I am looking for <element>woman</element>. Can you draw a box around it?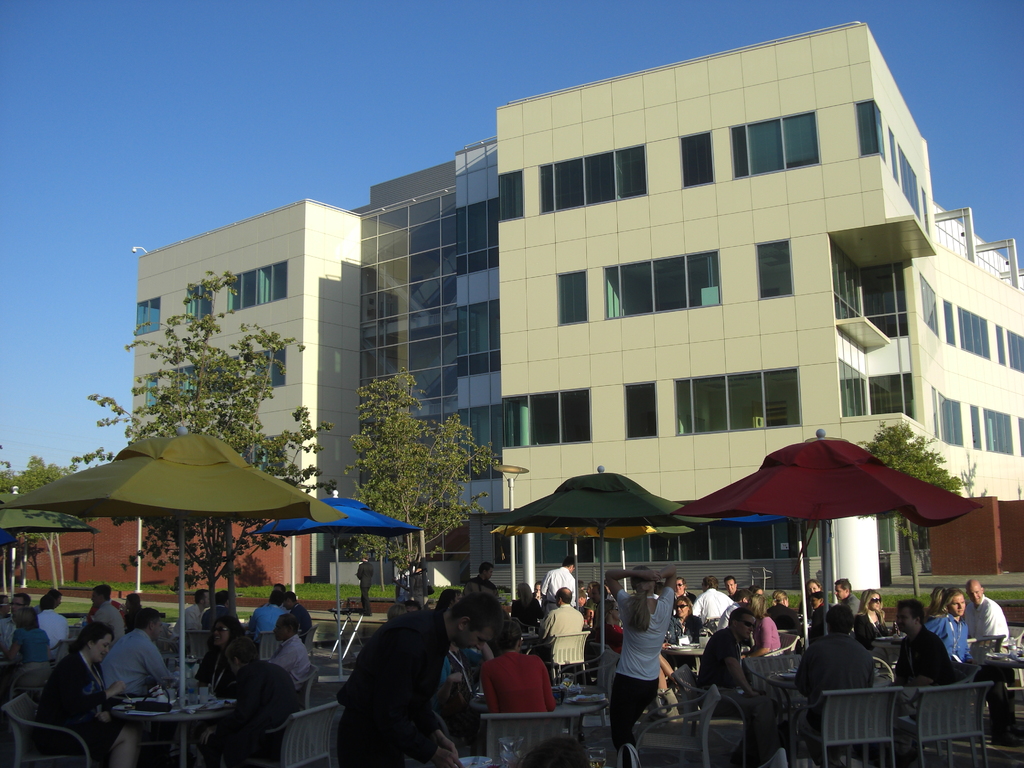
Sure, the bounding box is region(767, 591, 810, 630).
